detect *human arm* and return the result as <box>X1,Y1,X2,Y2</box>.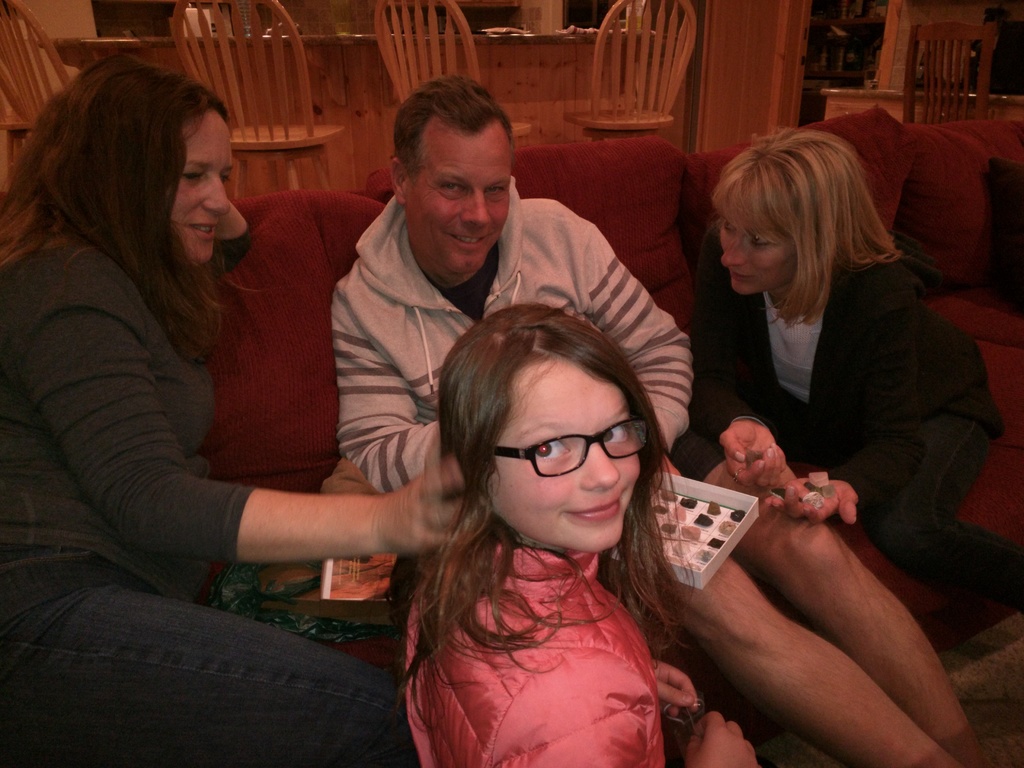
<box>760,280,1010,523</box>.
